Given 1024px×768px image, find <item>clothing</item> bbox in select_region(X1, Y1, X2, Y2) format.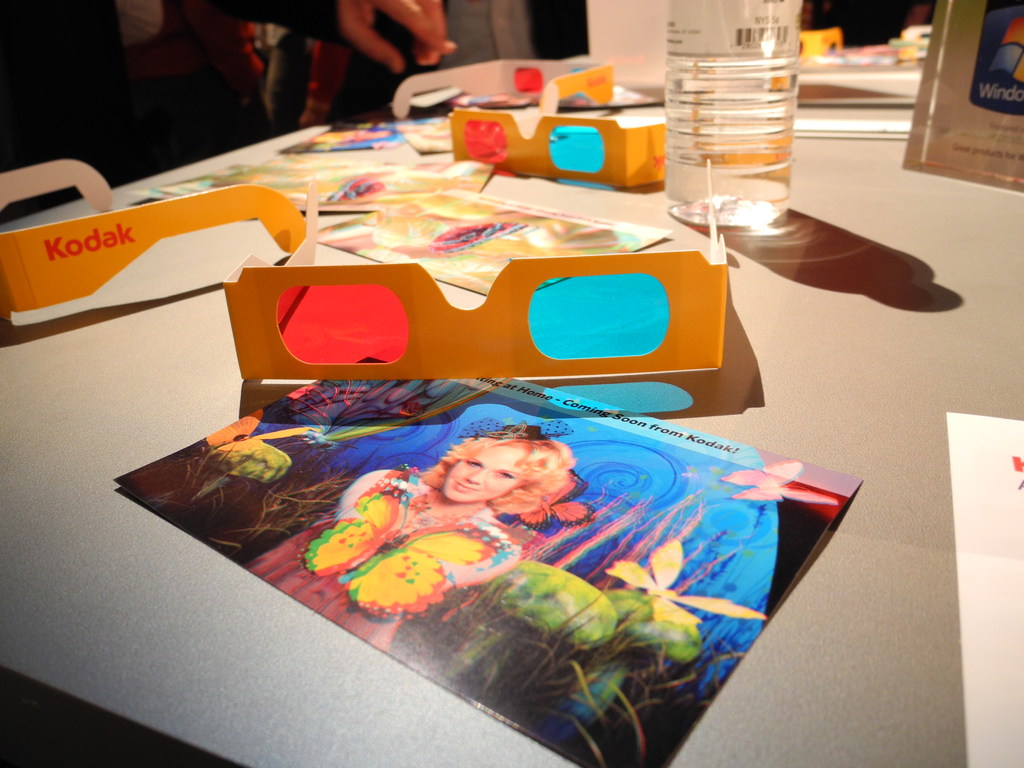
select_region(242, 468, 522, 655).
